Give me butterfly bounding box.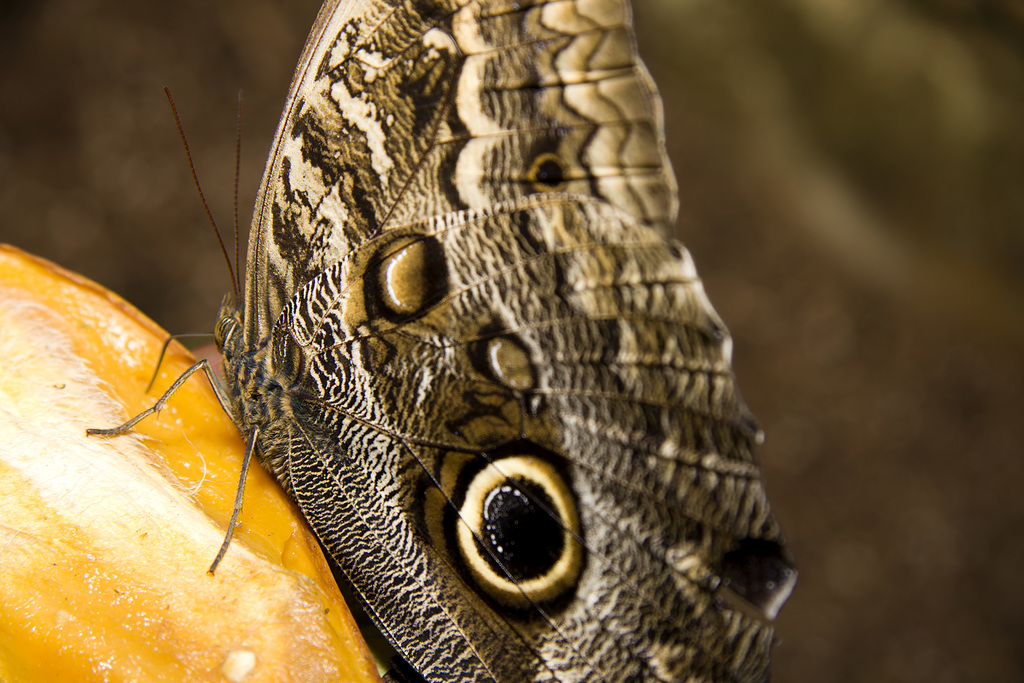
<bbox>132, 0, 824, 682</bbox>.
